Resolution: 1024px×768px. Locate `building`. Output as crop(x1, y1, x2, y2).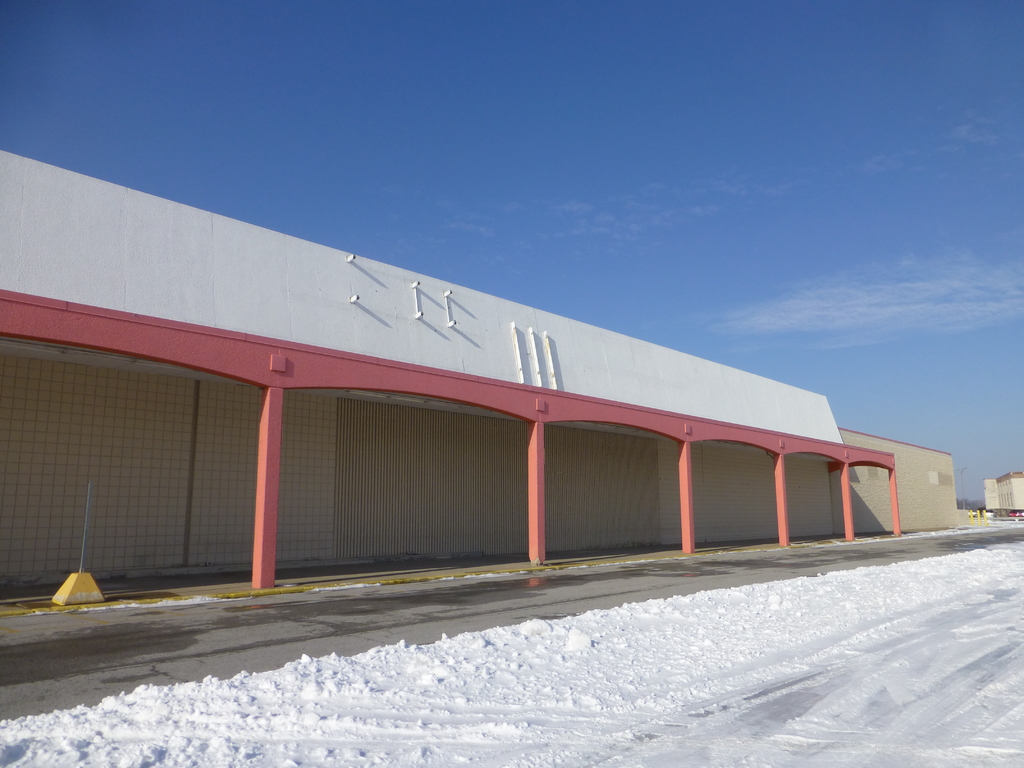
crop(0, 149, 959, 616).
